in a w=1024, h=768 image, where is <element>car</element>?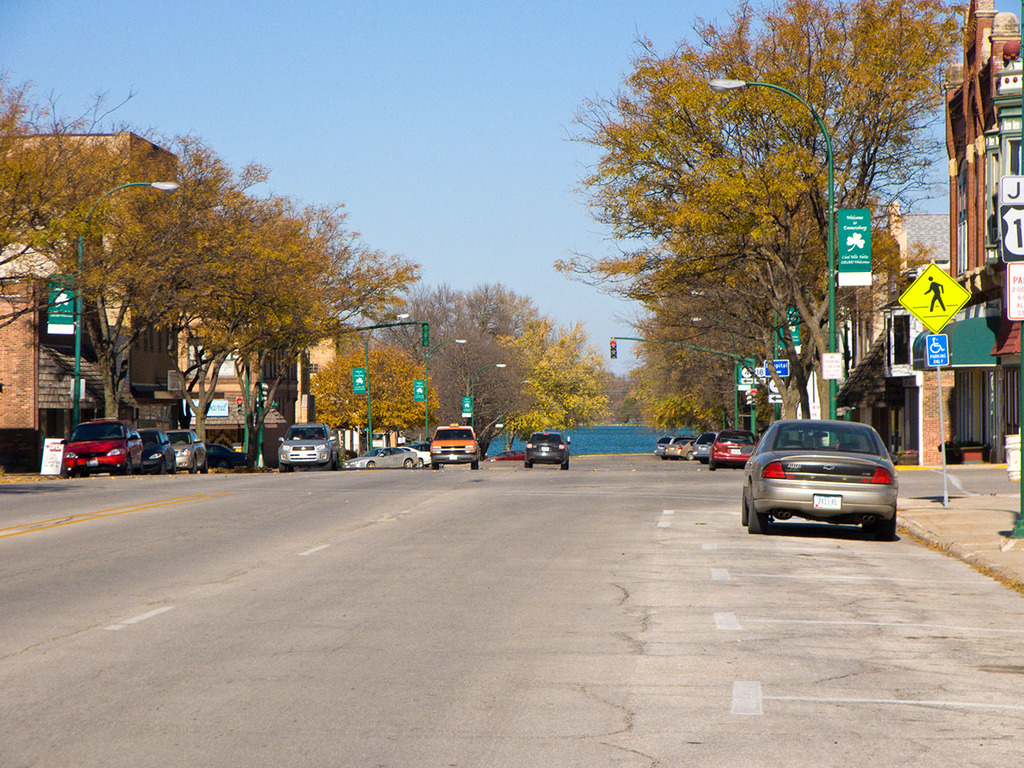
{"left": 522, "top": 430, "right": 568, "bottom": 472}.
